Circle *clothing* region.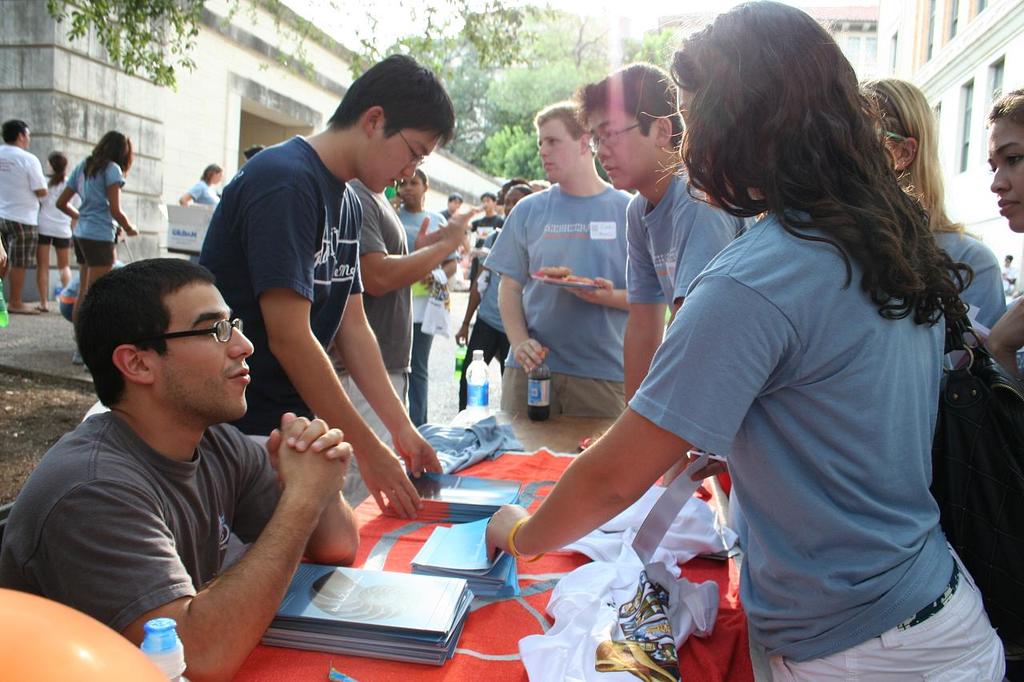
Region: bbox=[395, 207, 452, 425].
